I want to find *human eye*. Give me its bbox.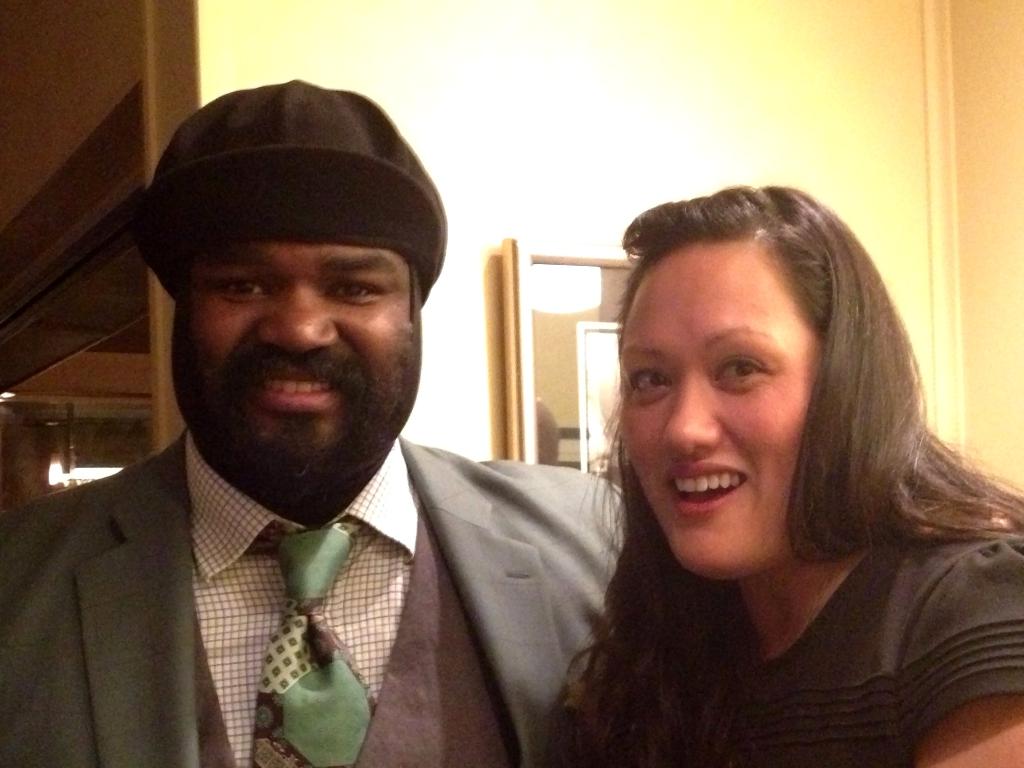
region(209, 278, 267, 308).
